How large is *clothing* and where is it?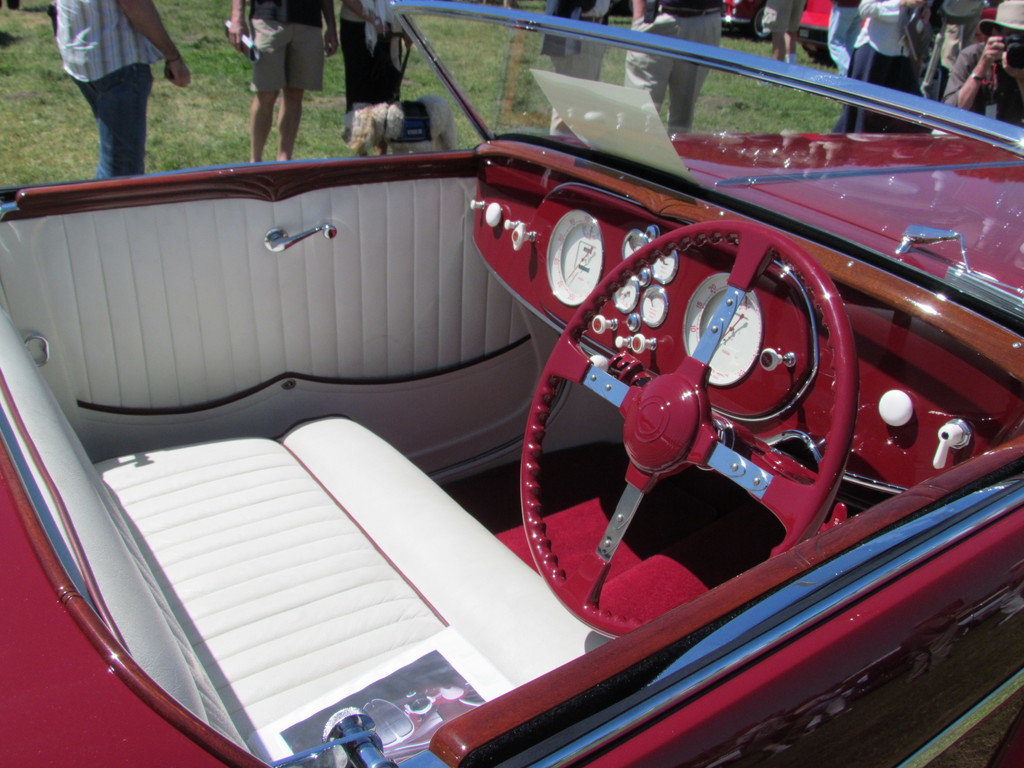
Bounding box: crop(548, 0, 606, 72).
